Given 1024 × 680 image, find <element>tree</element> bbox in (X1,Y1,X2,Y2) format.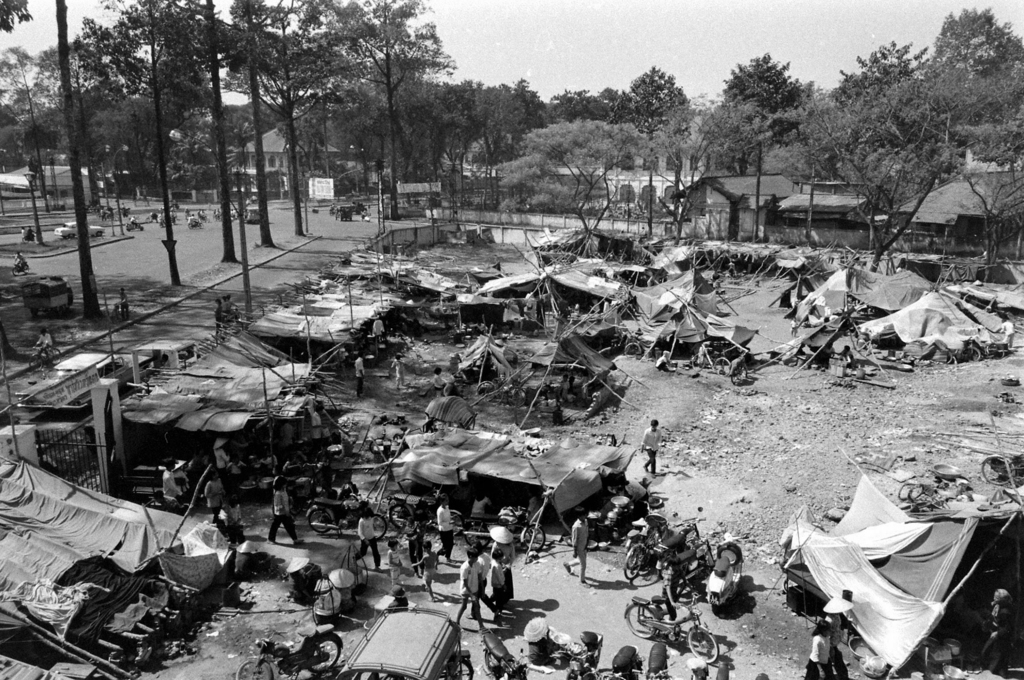
(33,45,122,205).
